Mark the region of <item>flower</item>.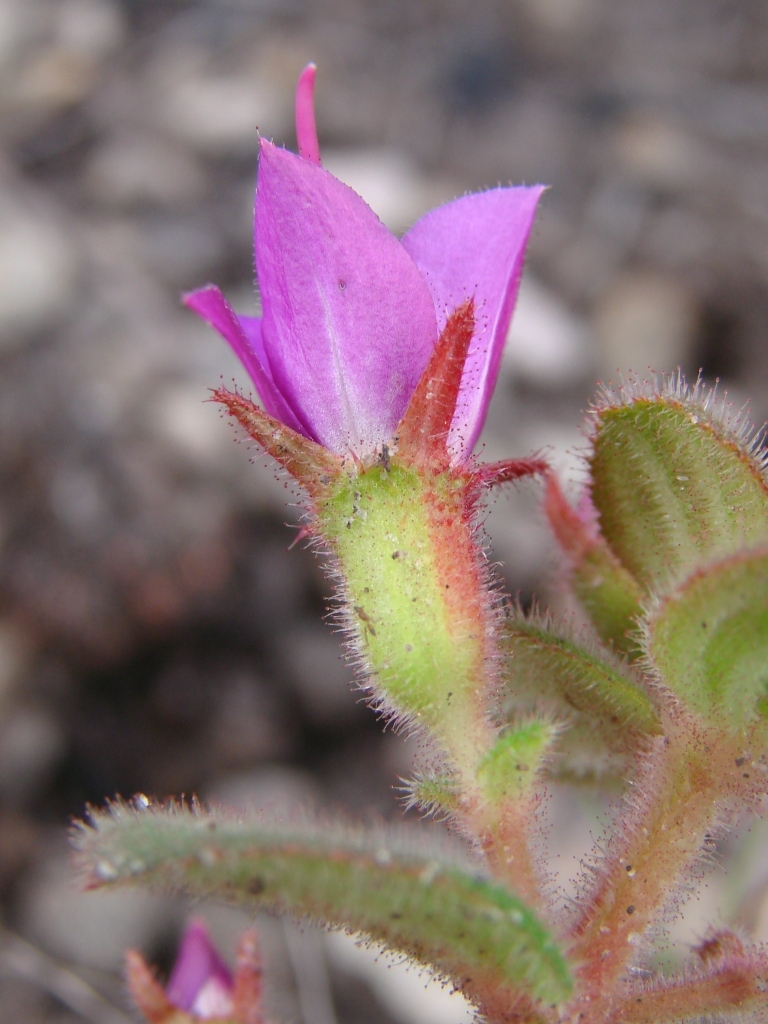
Region: {"left": 122, "top": 909, "right": 268, "bottom": 1023}.
